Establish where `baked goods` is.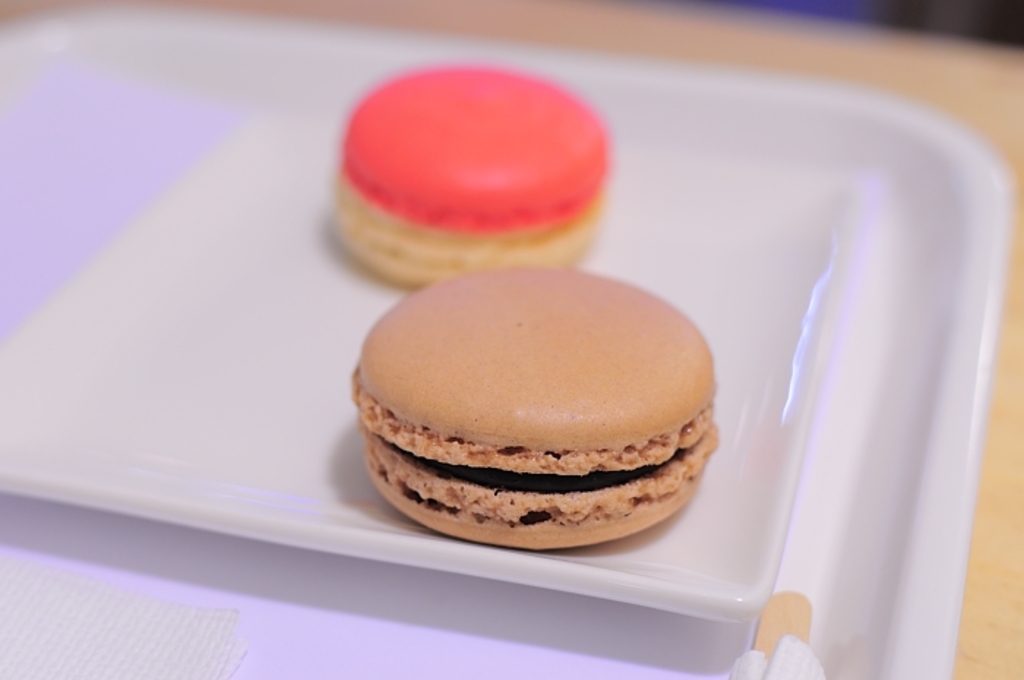
Established at bbox=[331, 66, 607, 284].
